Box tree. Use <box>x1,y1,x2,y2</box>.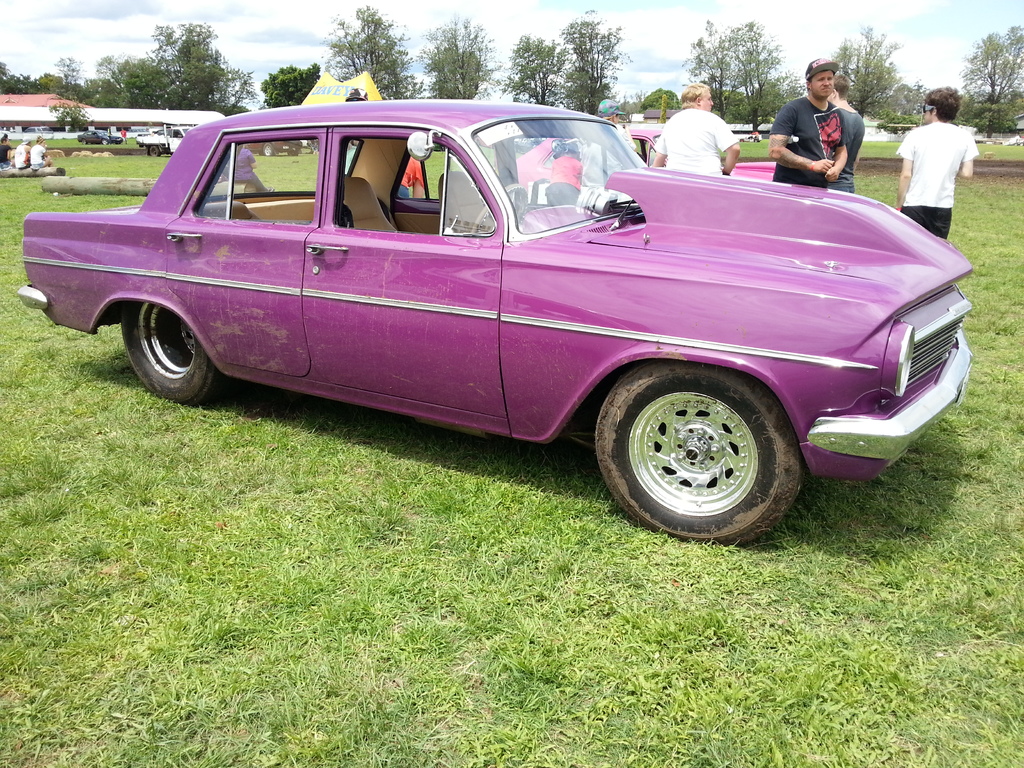
<box>557,8,634,113</box>.
